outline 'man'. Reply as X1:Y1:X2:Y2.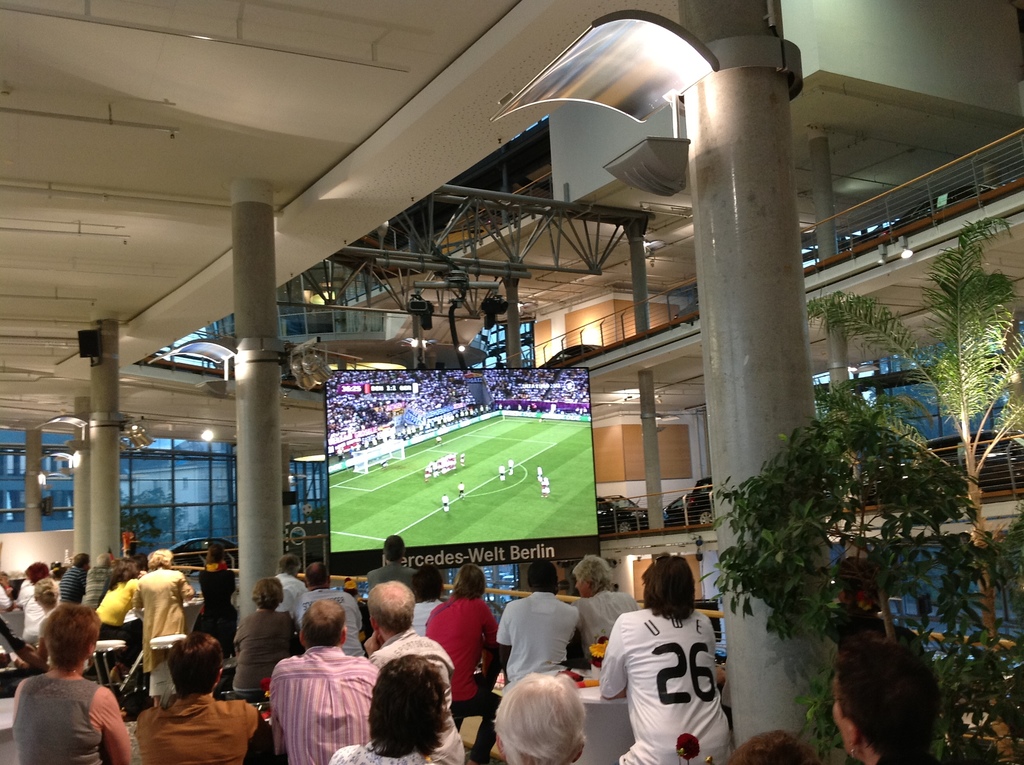
427:563:499:716.
